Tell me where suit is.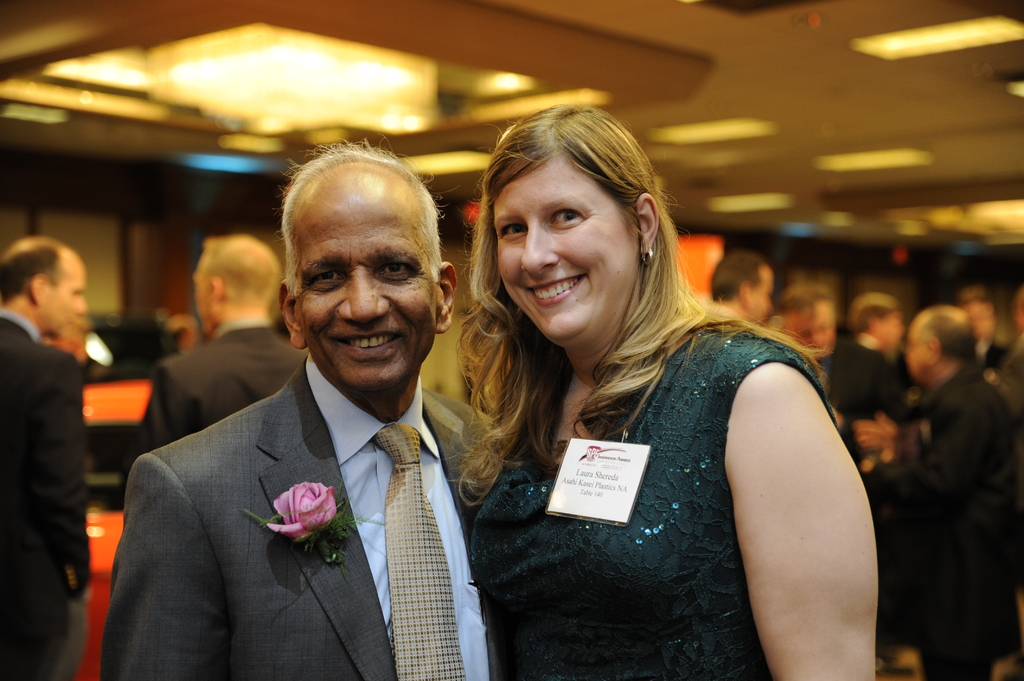
suit is at [x1=0, y1=310, x2=93, y2=680].
